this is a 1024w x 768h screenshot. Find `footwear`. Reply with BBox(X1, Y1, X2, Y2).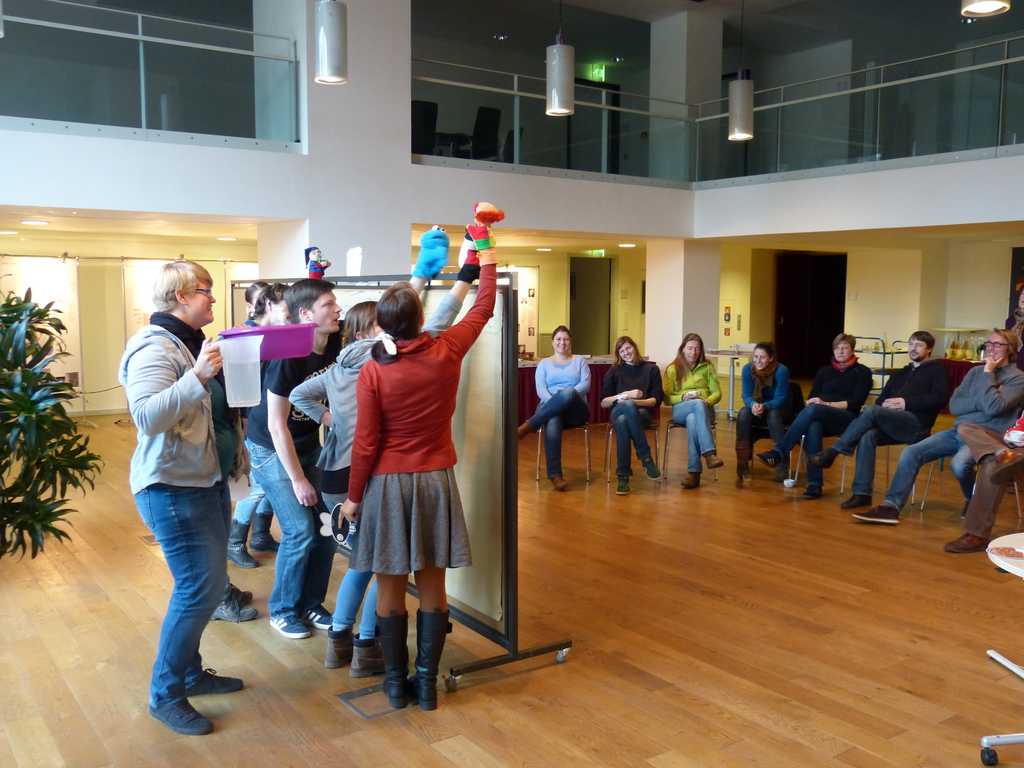
BBox(850, 505, 902, 525).
